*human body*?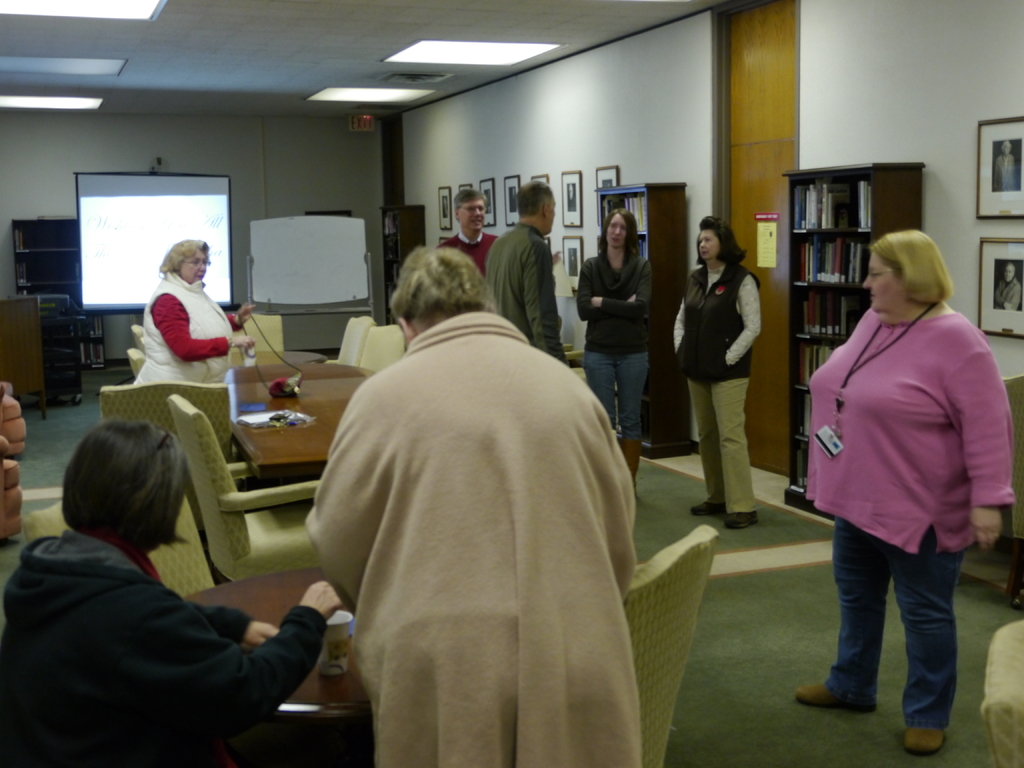
box=[788, 220, 1023, 765]
